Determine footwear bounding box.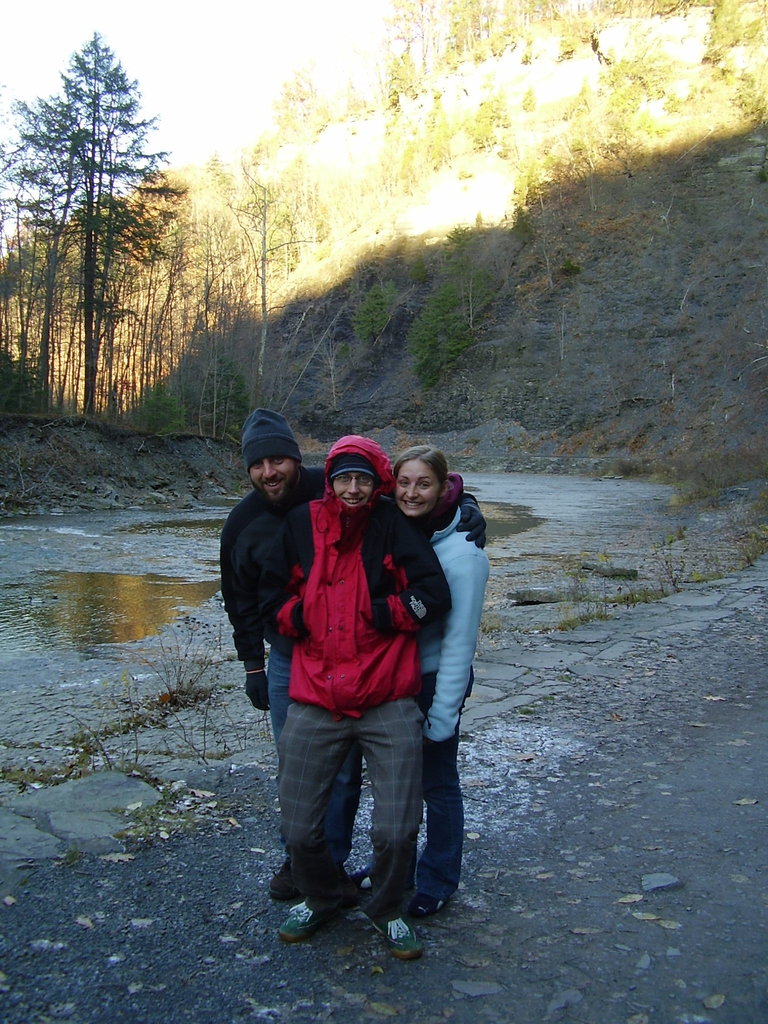
Determined: box(276, 903, 334, 941).
